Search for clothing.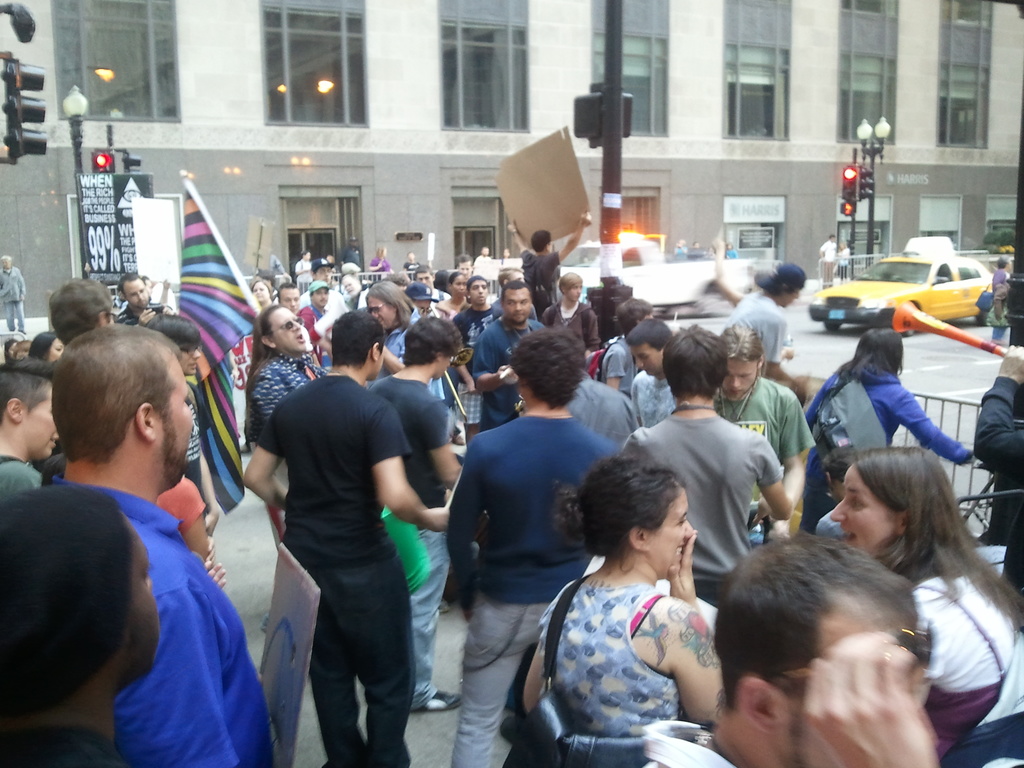
Found at bbox(989, 275, 1002, 310).
